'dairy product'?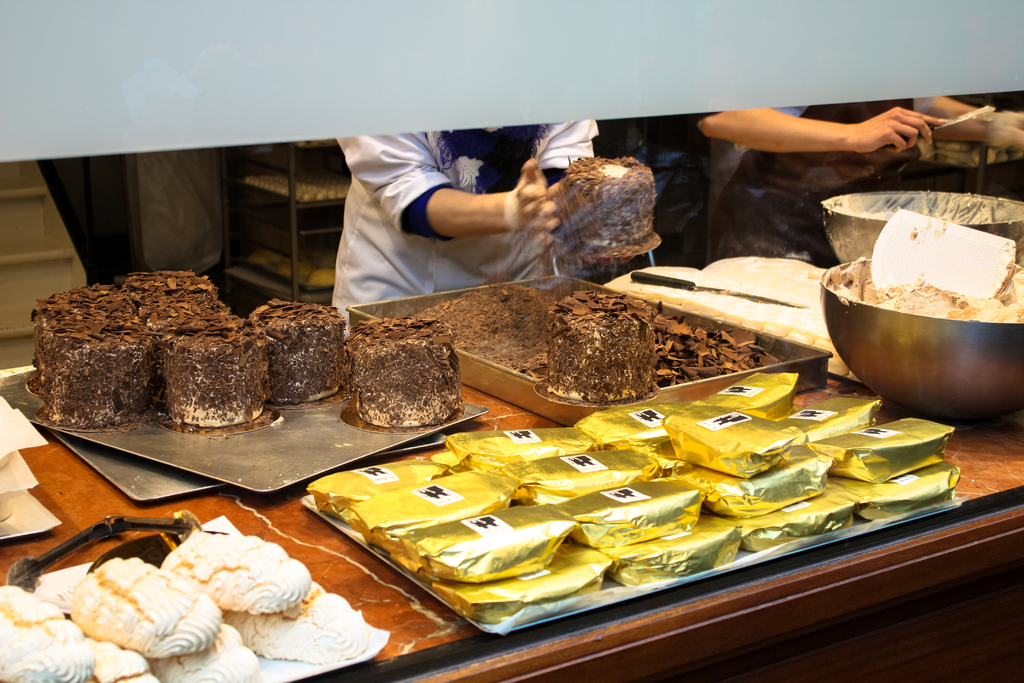
Rect(351, 316, 463, 433)
